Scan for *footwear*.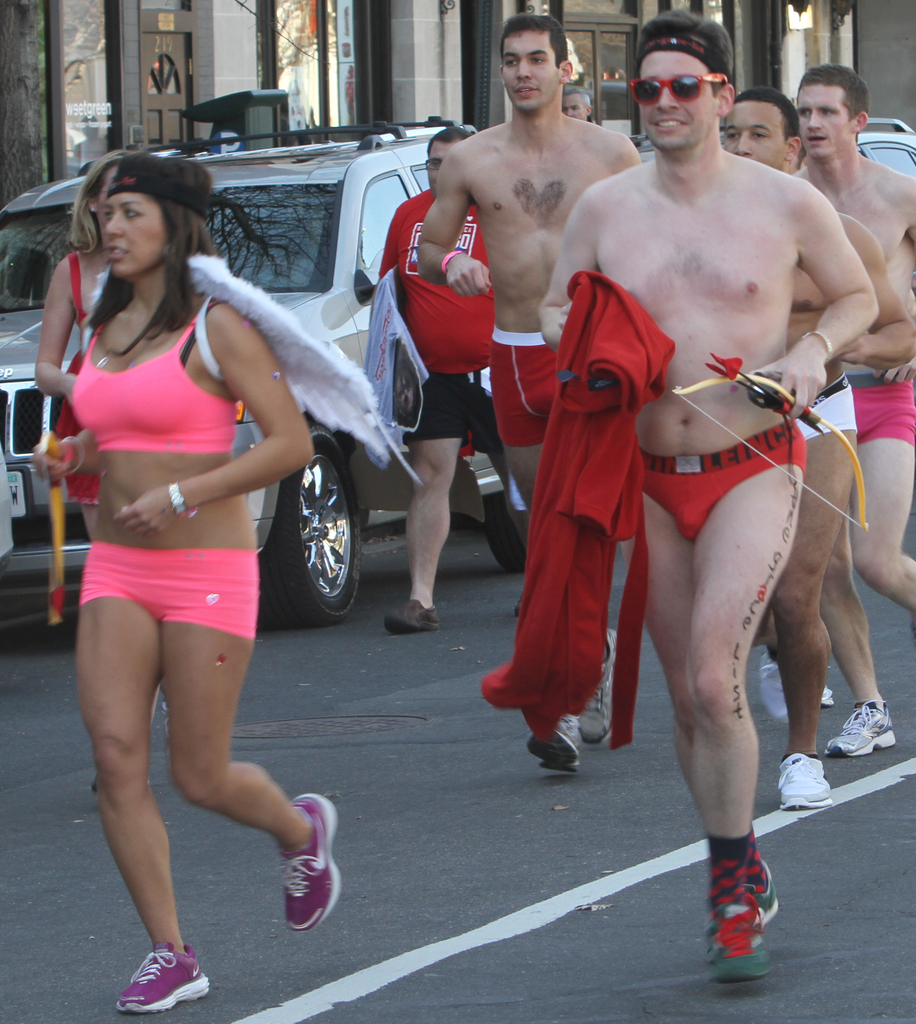
Scan result: region(380, 598, 440, 633).
